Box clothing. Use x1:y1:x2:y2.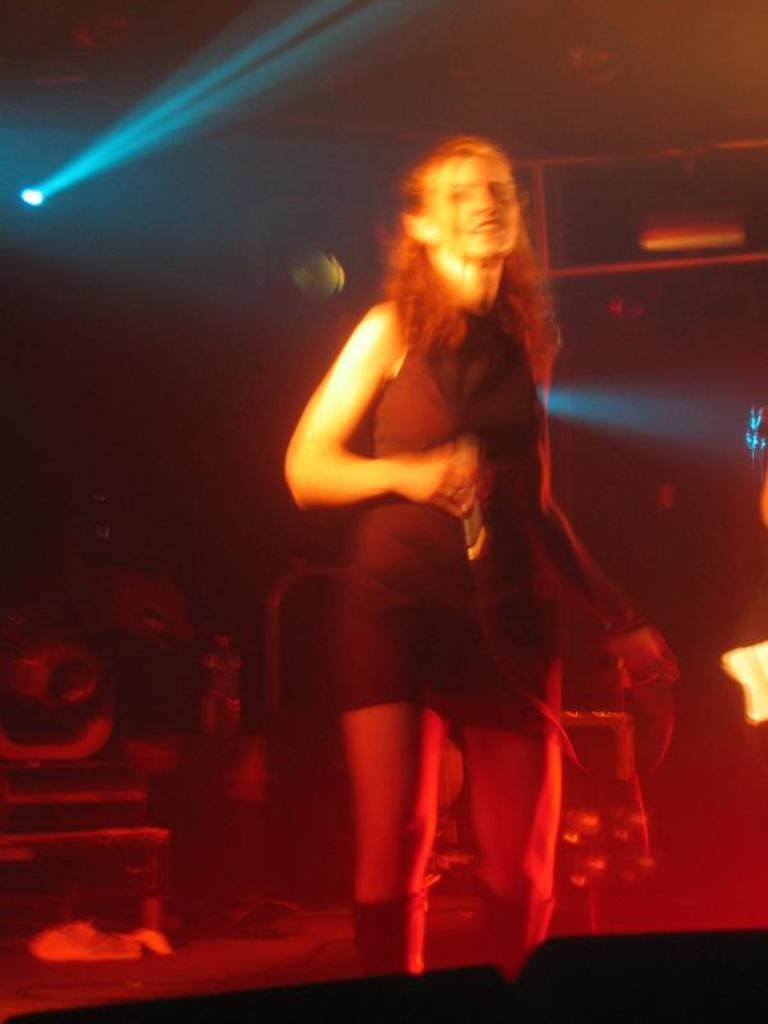
351:280:572:703.
